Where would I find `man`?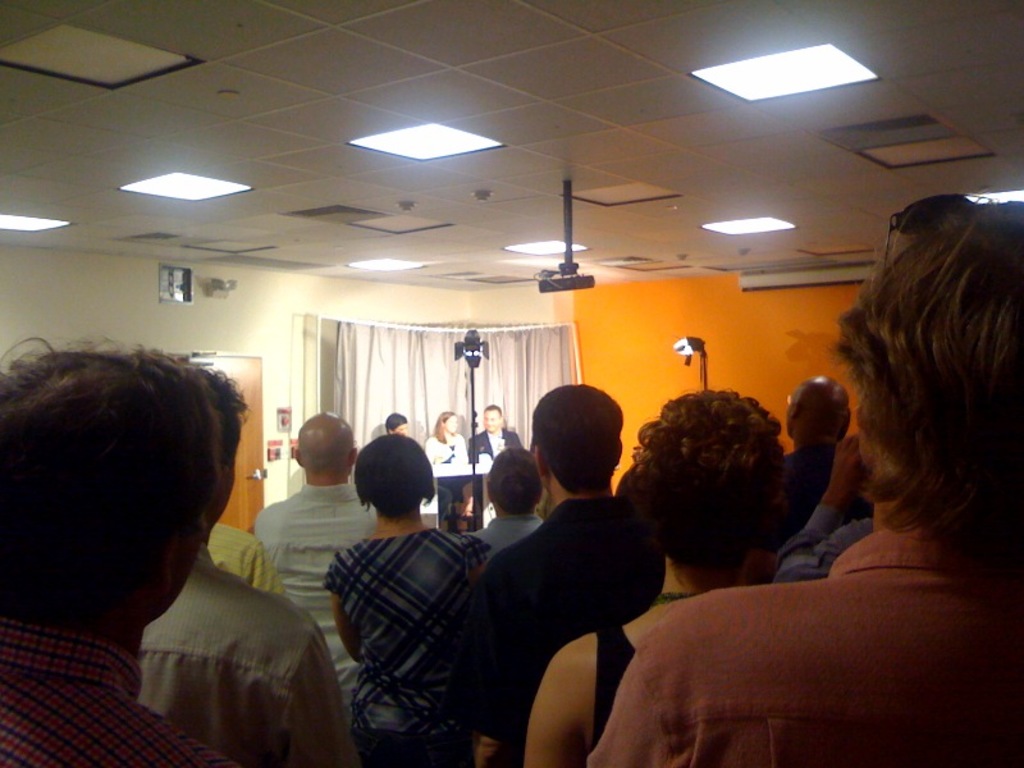
At box=[453, 397, 521, 495].
